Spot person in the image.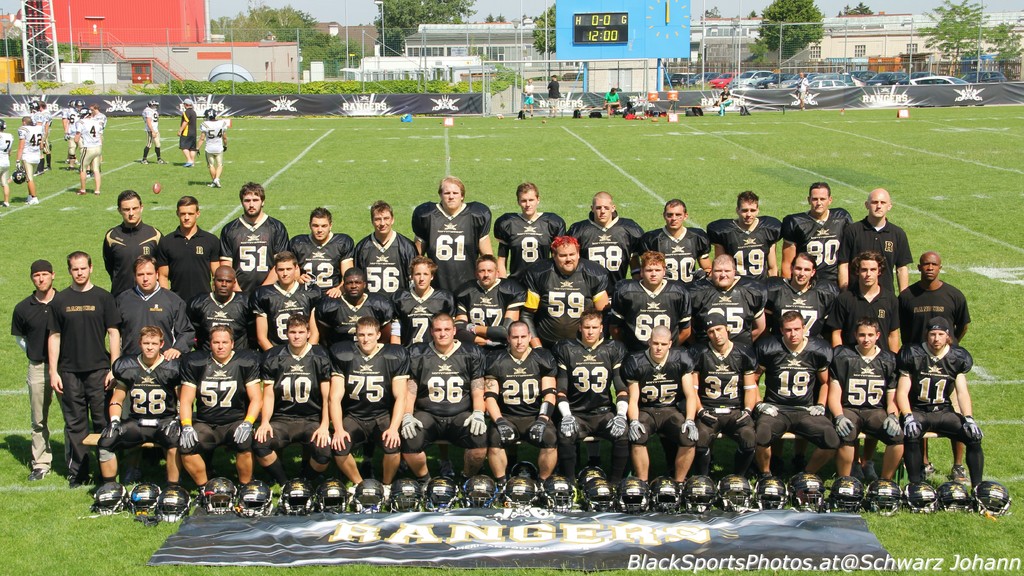
person found at [284, 208, 355, 287].
